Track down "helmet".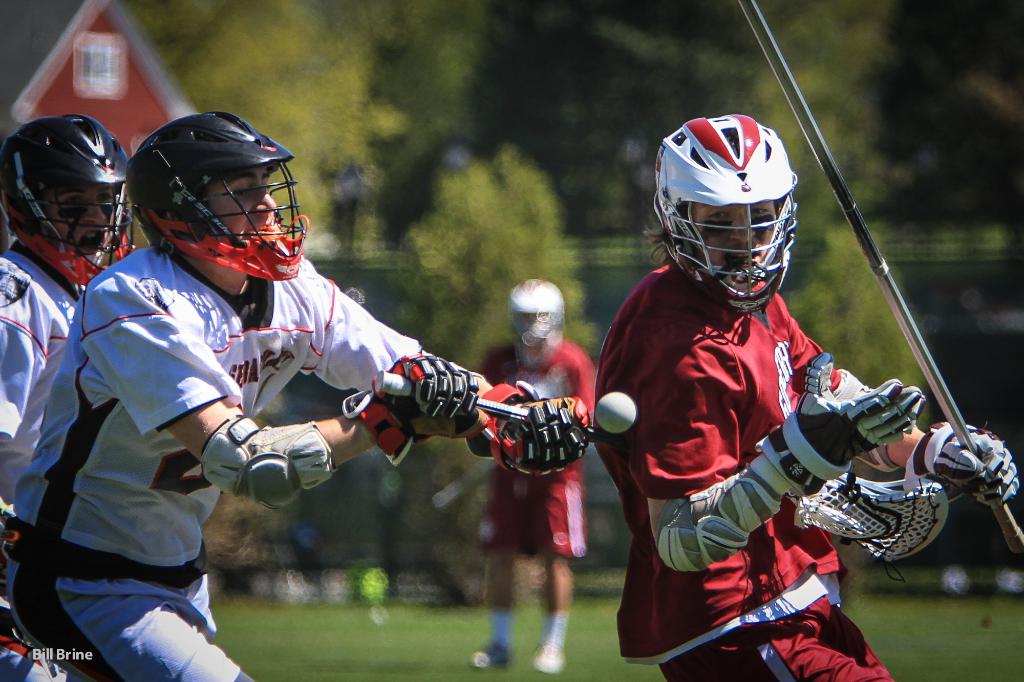
Tracked to locate(0, 112, 139, 293).
